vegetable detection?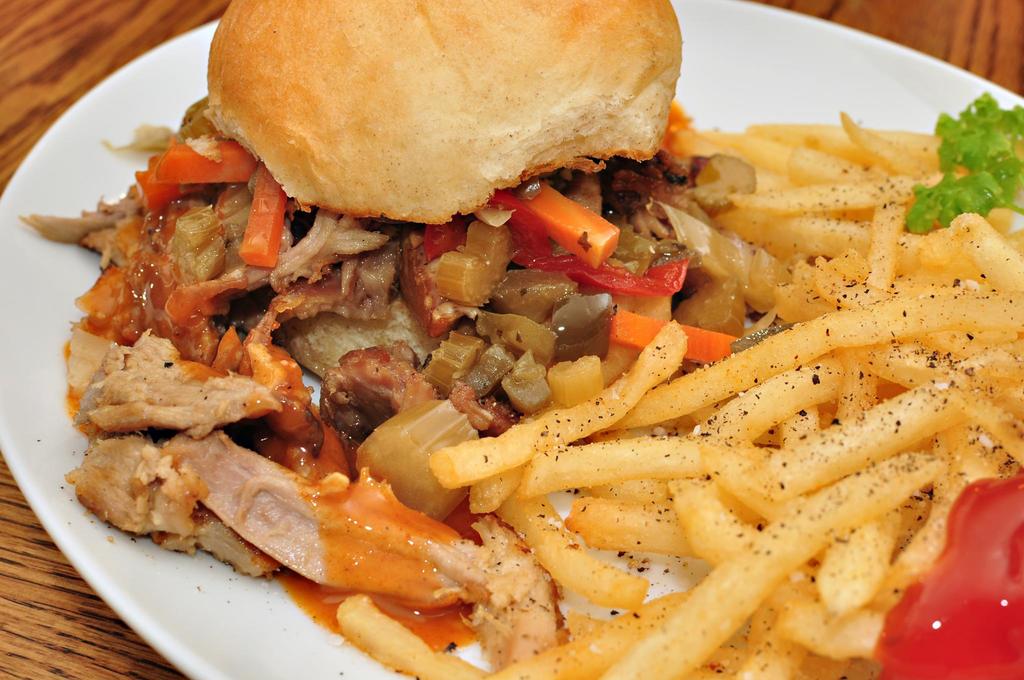
504/197/694/295
